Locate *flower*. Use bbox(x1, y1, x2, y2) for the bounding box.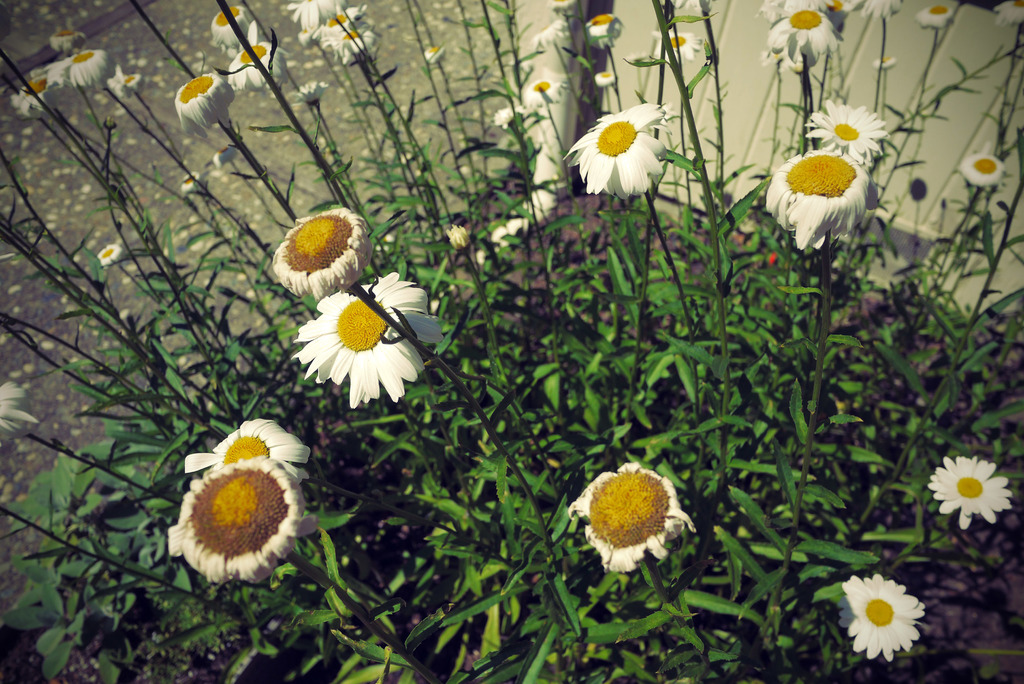
bbox(925, 455, 1014, 531).
